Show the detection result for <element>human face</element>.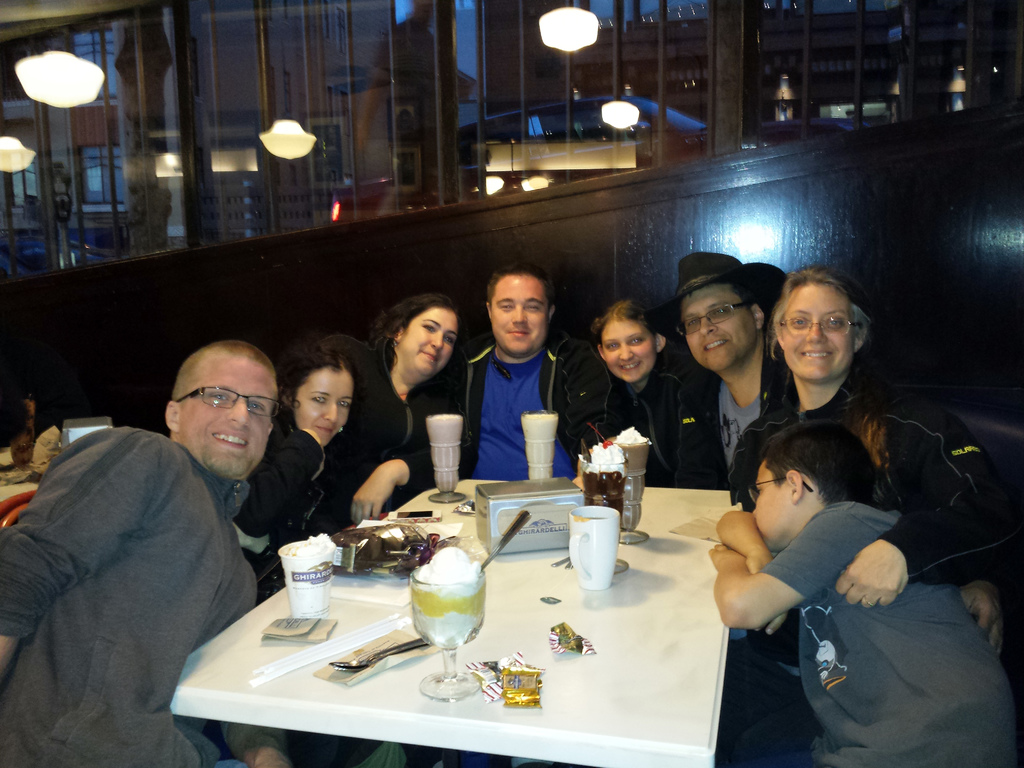
x1=739 y1=447 x2=794 y2=542.
